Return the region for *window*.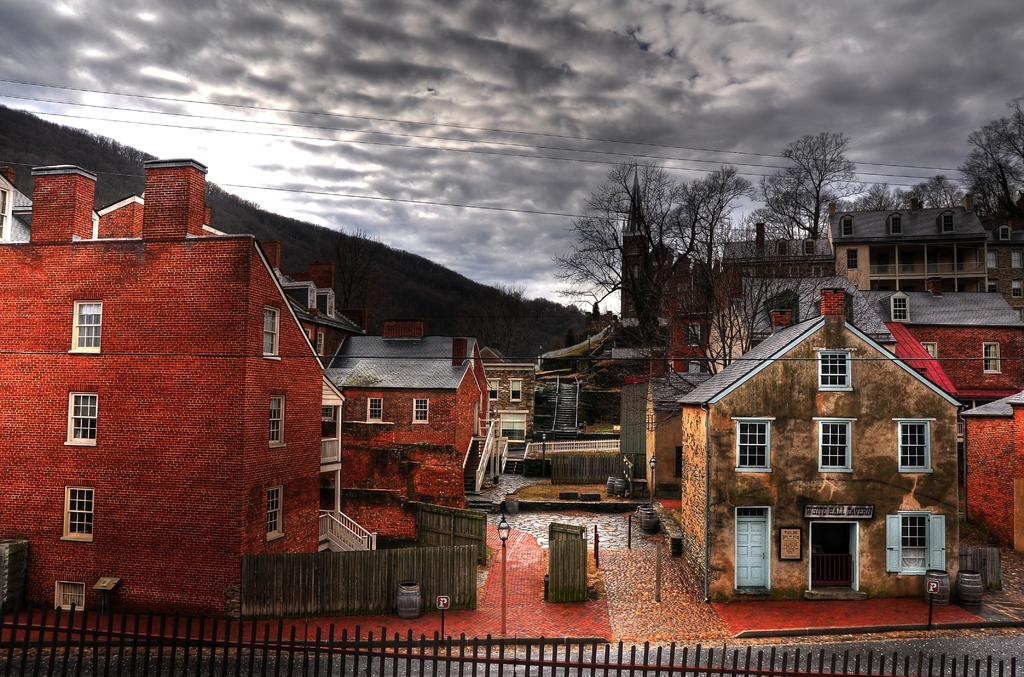
box=[265, 392, 287, 440].
